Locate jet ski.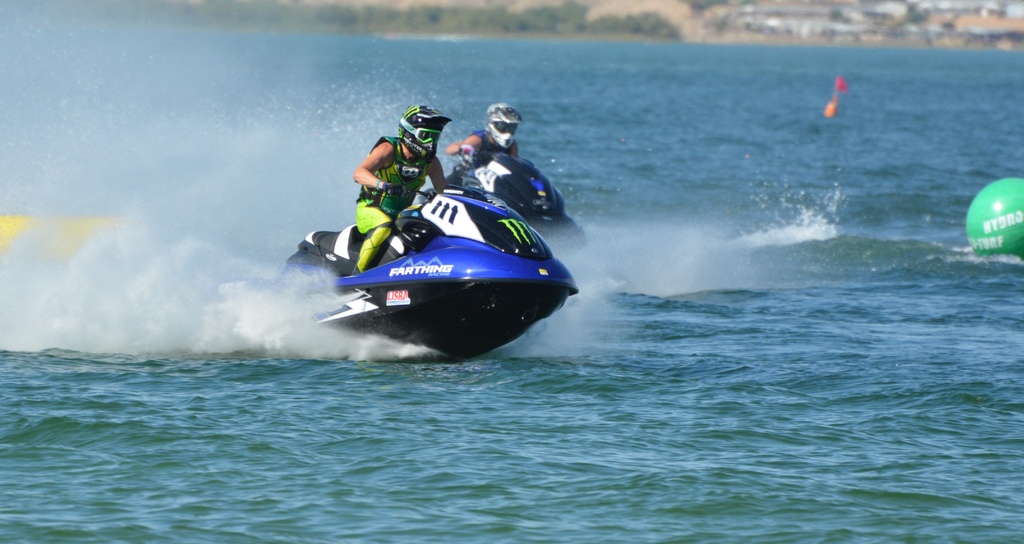
Bounding box: 439,140,577,252.
